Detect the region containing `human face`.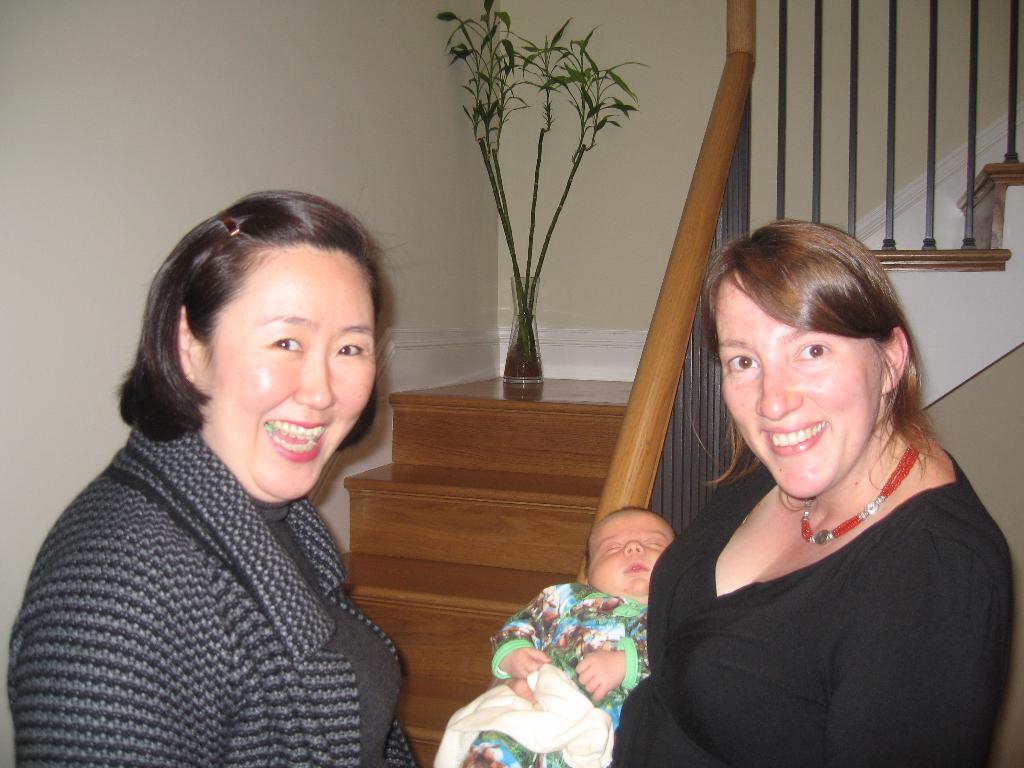
[x1=591, y1=507, x2=676, y2=594].
